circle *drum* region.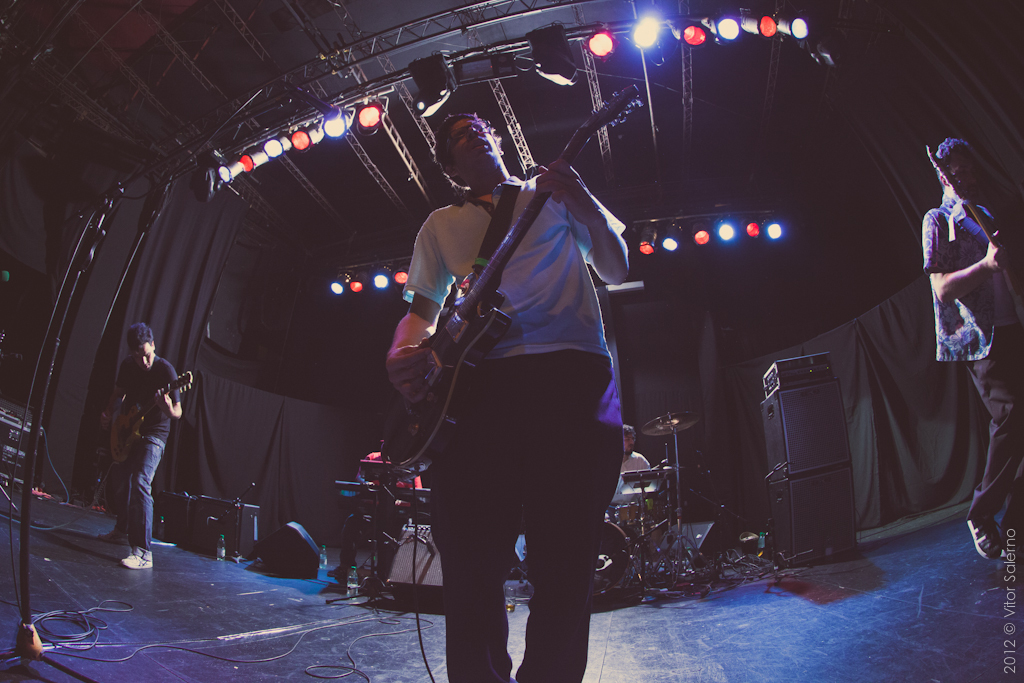
Region: 587,521,633,596.
